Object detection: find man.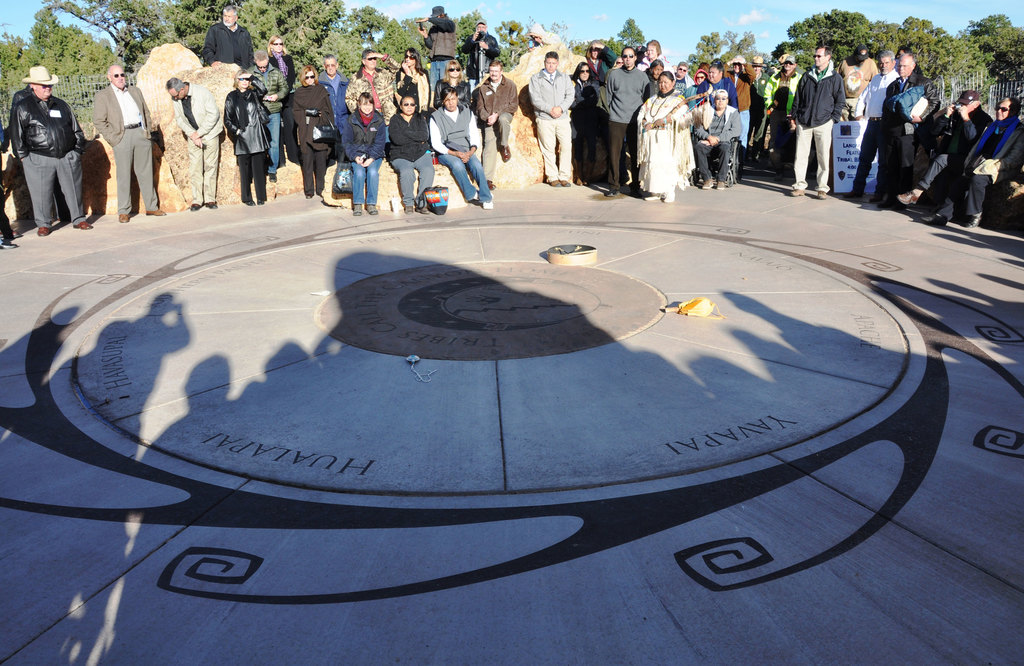
select_region(854, 46, 899, 204).
